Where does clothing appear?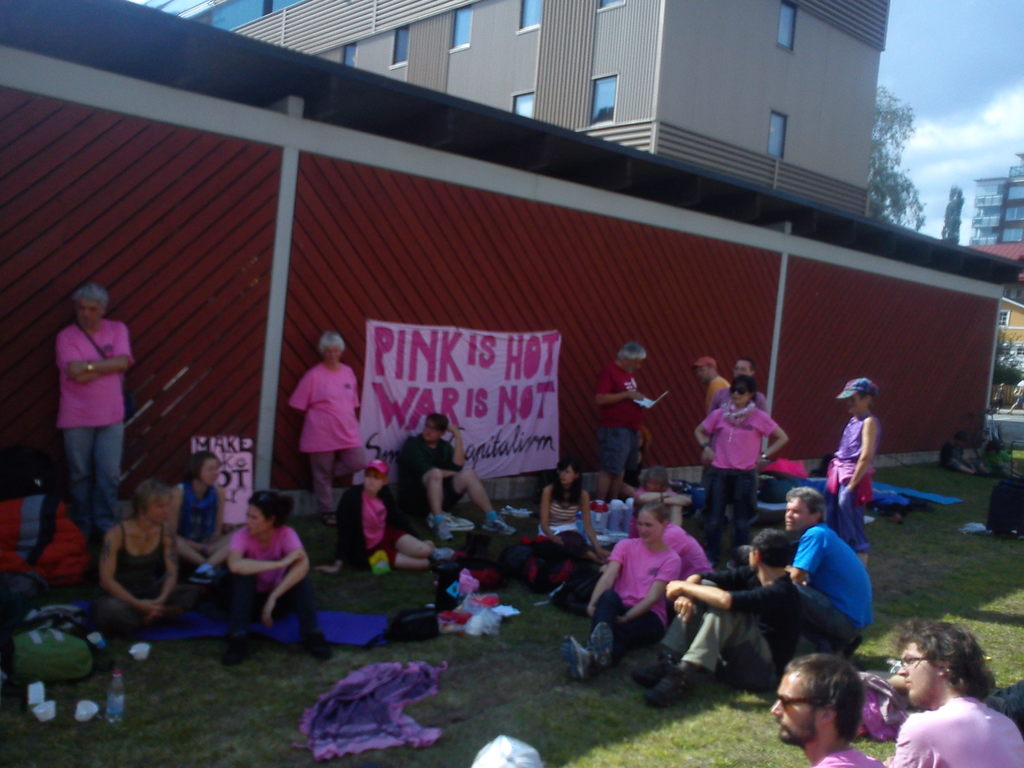
Appears at [99,518,203,632].
